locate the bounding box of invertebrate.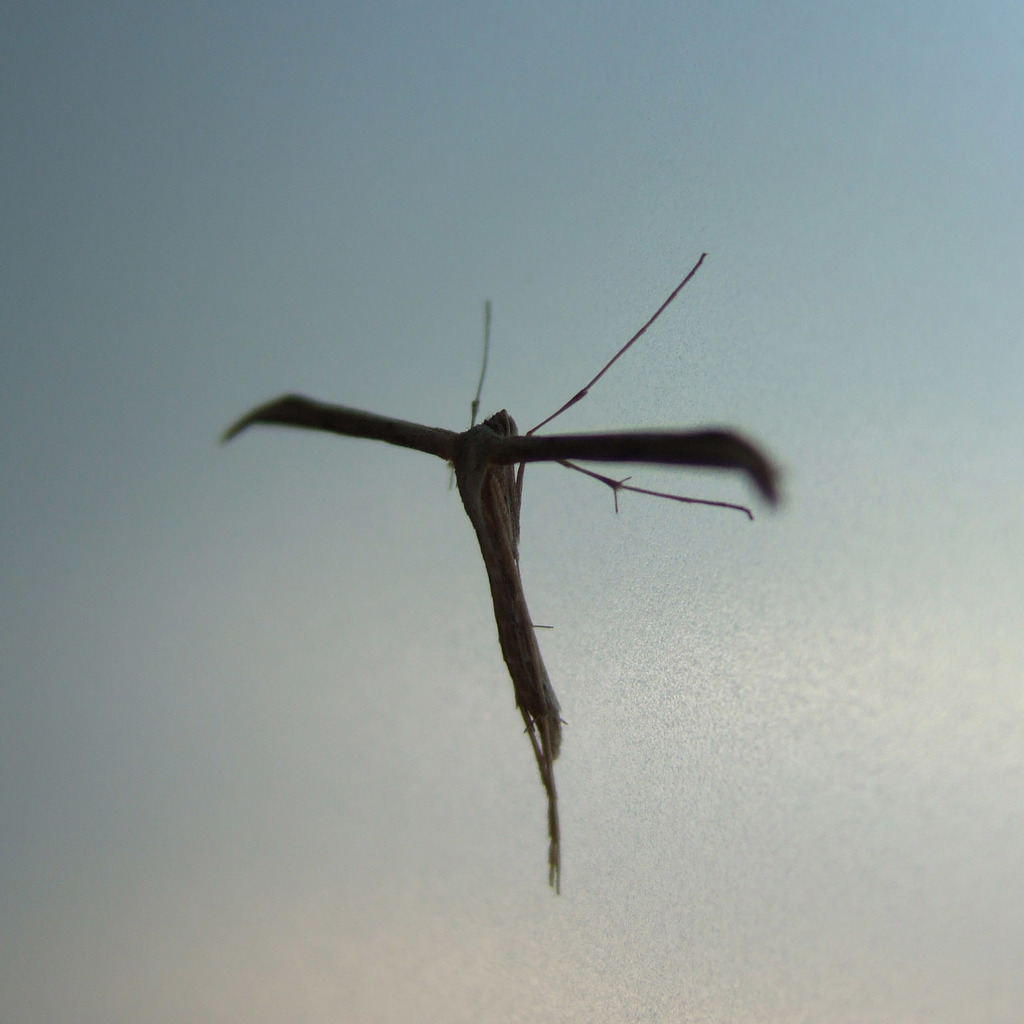
Bounding box: (x1=210, y1=243, x2=785, y2=899).
